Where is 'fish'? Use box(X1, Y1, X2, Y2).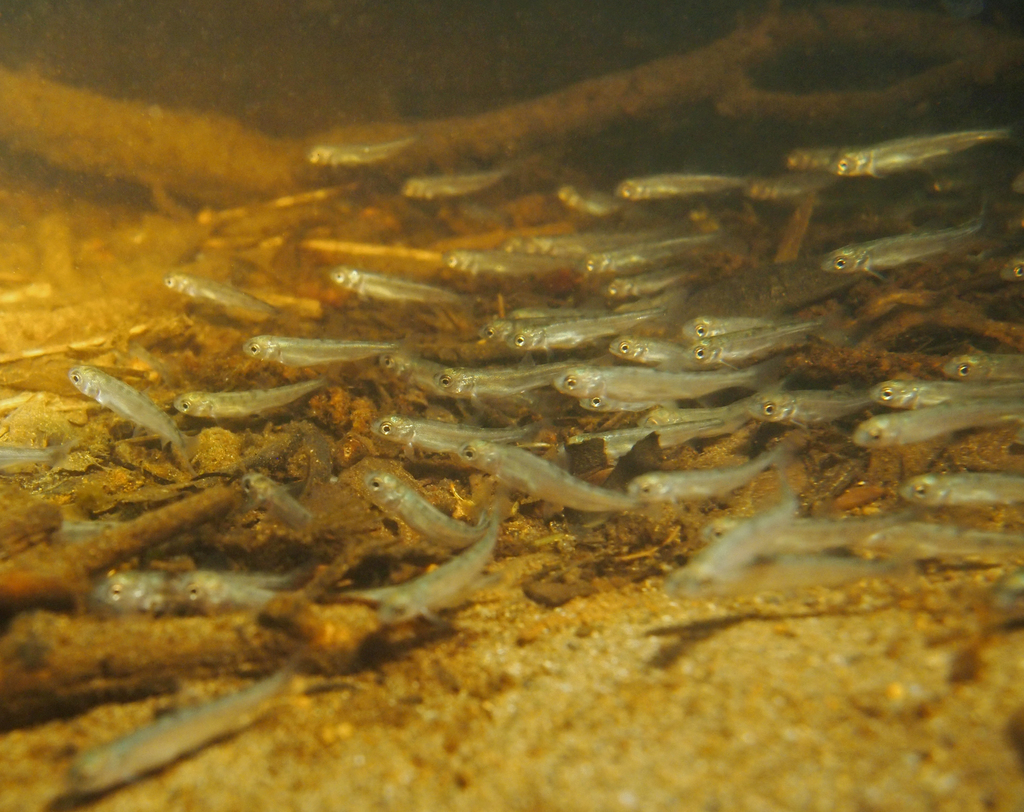
box(858, 518, 1023, 562).
